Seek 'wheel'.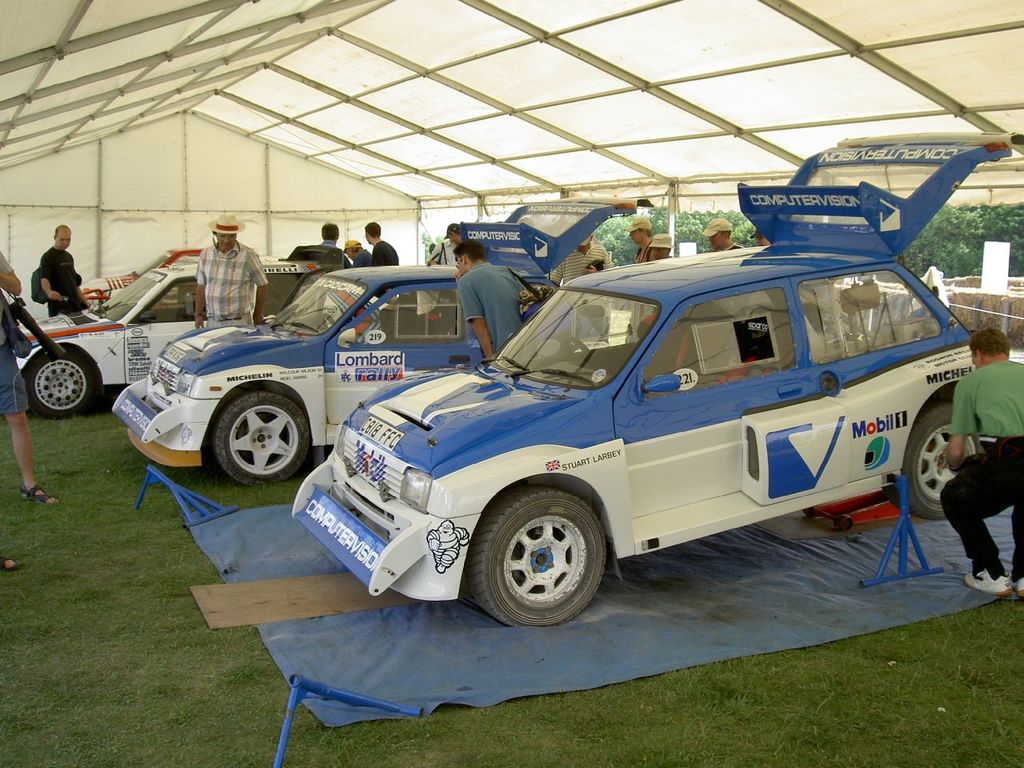
<box>30,353,91,418</box>.
